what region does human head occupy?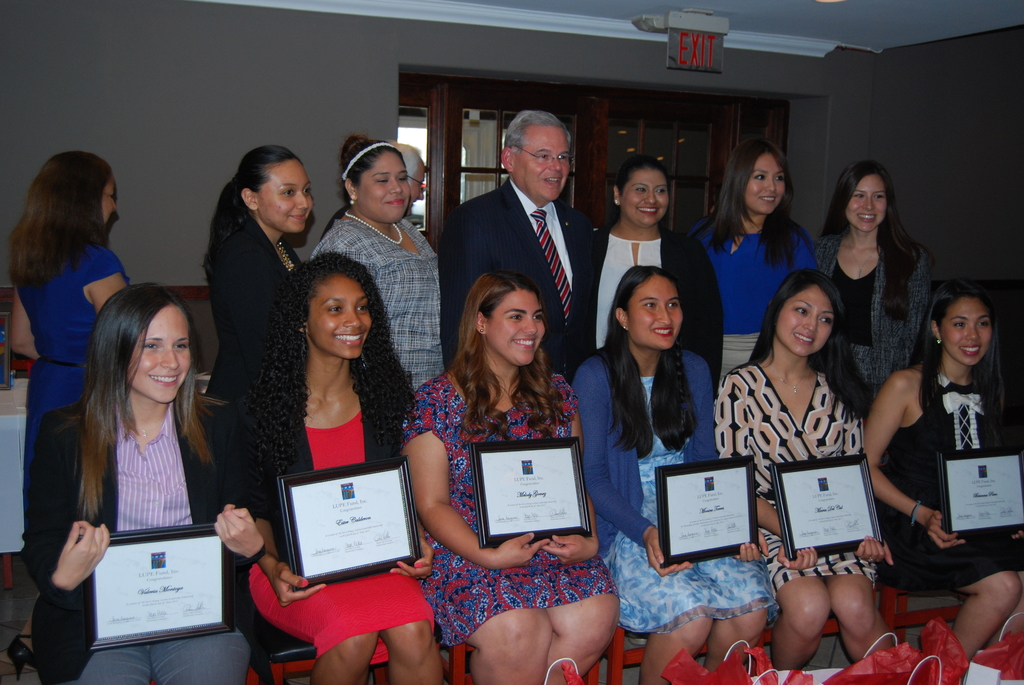
pyautogui.locateOnScreen(728, 138, 783, 214).
